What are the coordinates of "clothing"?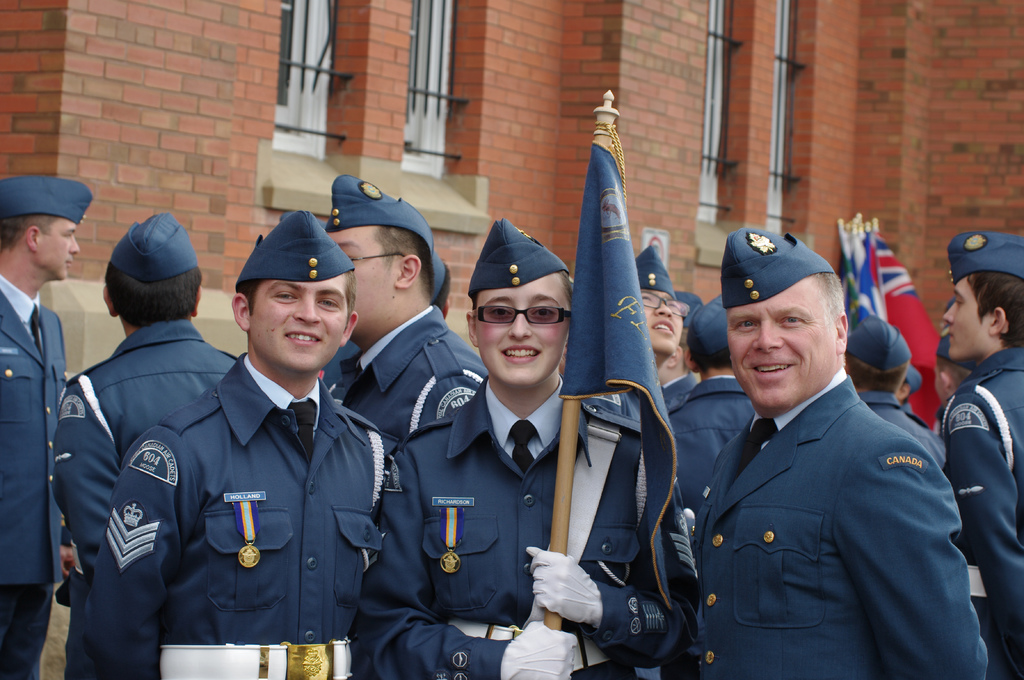
crop(38, 322, 243, 589).
